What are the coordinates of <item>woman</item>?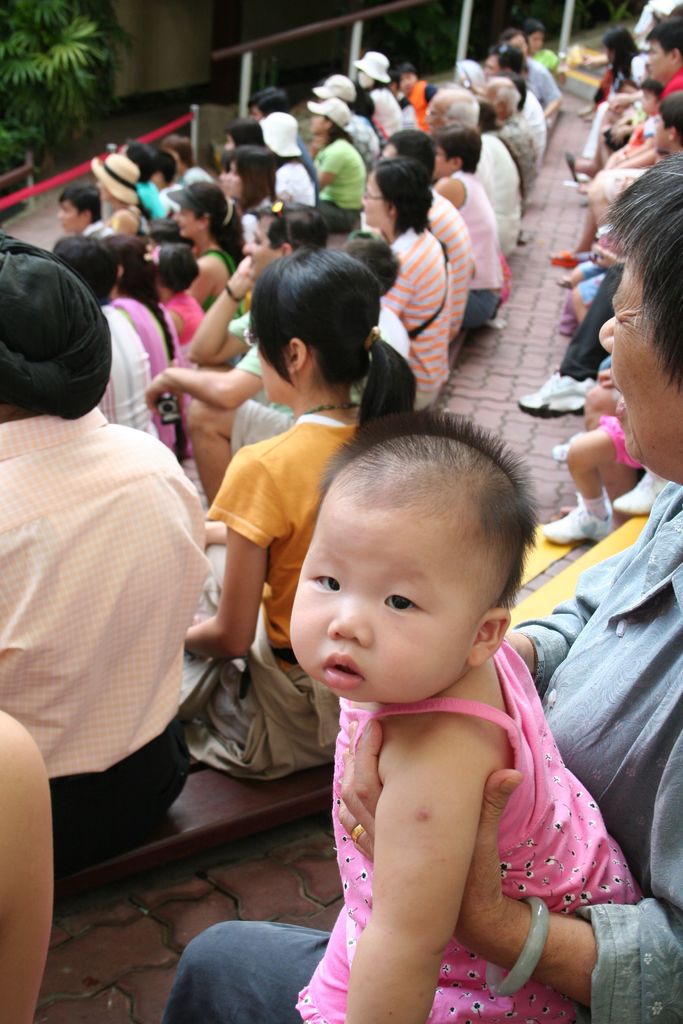
Rect(168, 179, 243, 364).
